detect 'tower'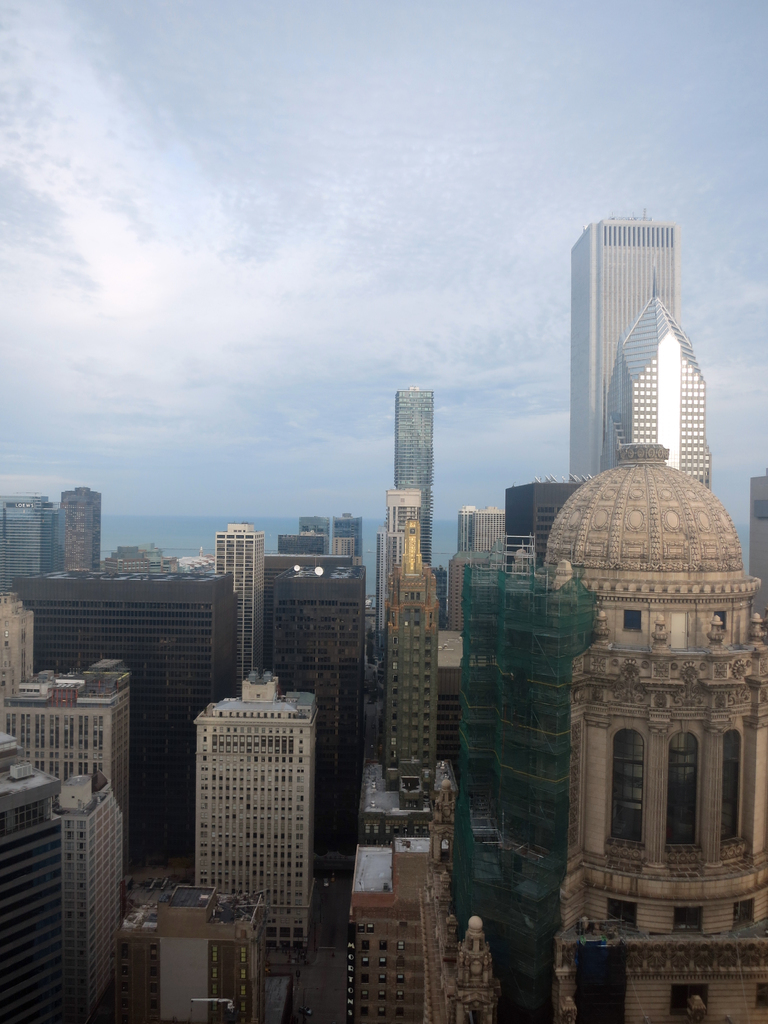
{"x1": 577, "y1": 223, "x2": 674, "y2": 461}
